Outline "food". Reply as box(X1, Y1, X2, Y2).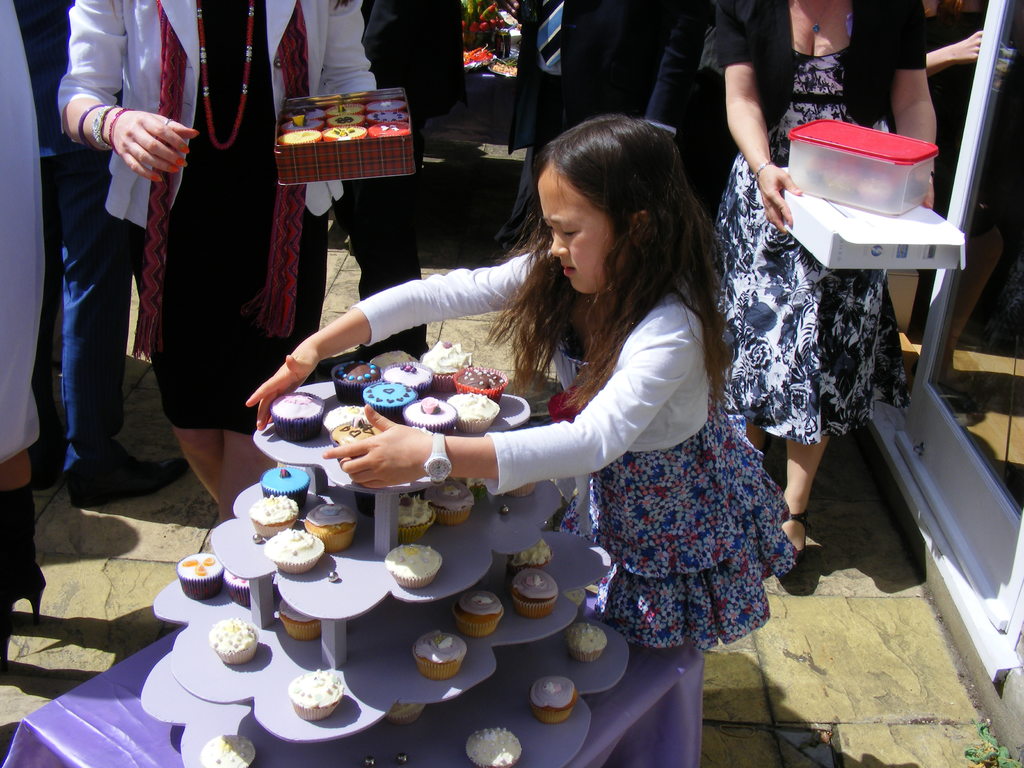
box(176, 549, 226, 597).
